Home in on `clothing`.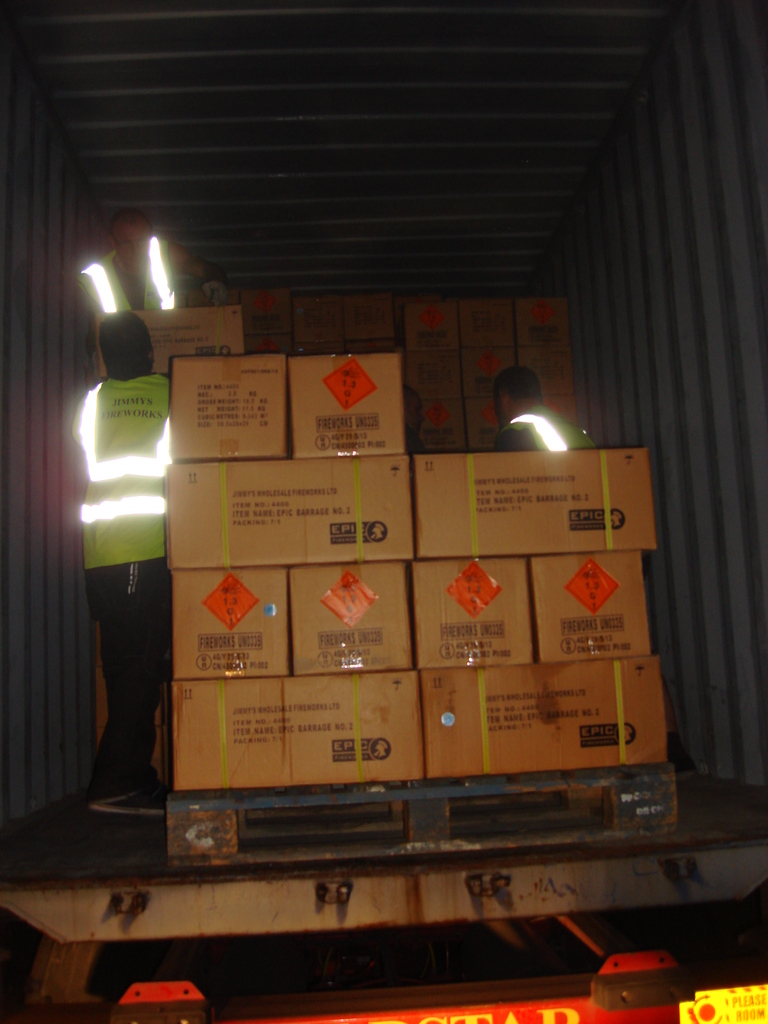
Homed in at 63 366 214 826.
